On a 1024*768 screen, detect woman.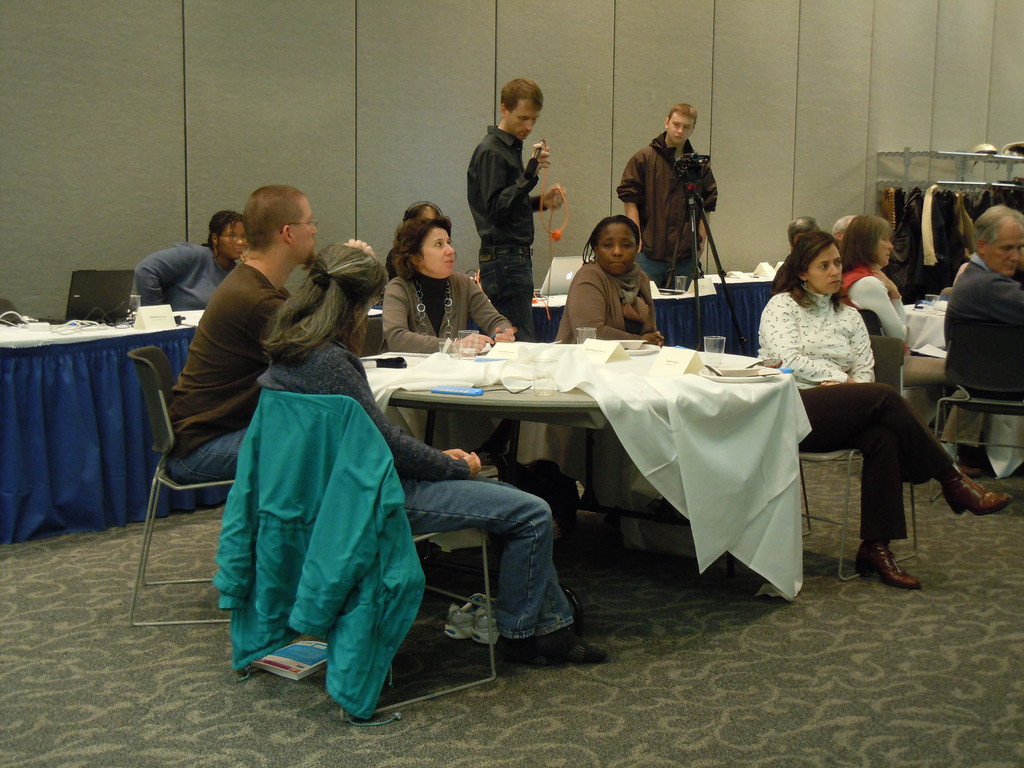
x1=385, y1=213, x2=515, y2=440.
